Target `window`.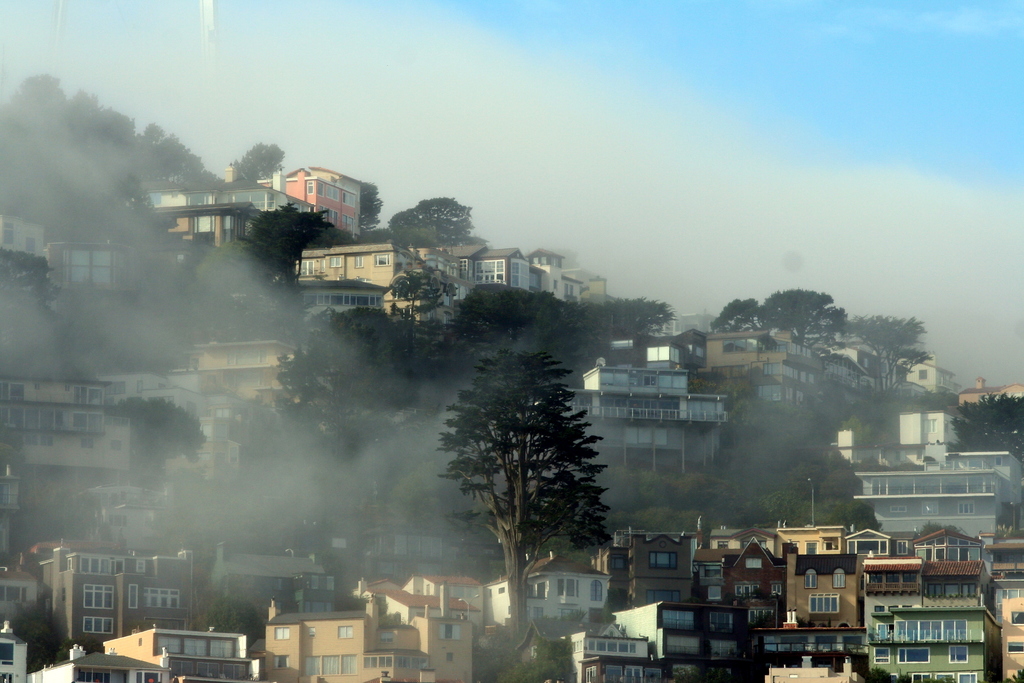
Target region: 476, 261, 512, 279.
